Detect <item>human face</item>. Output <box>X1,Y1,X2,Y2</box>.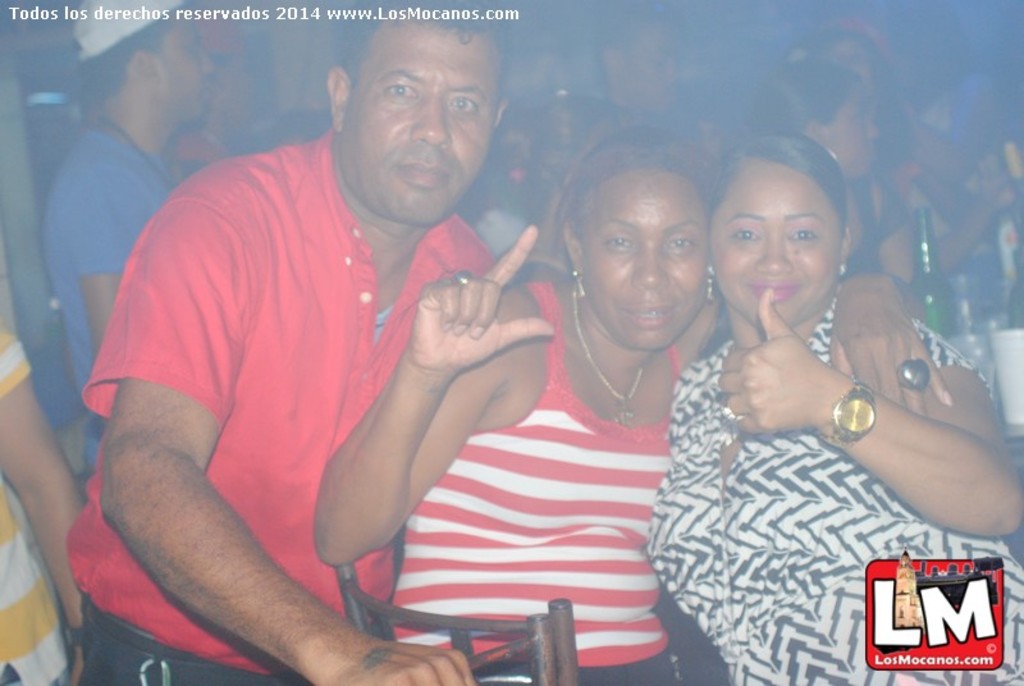
<box>828,87,884,175</box>.
